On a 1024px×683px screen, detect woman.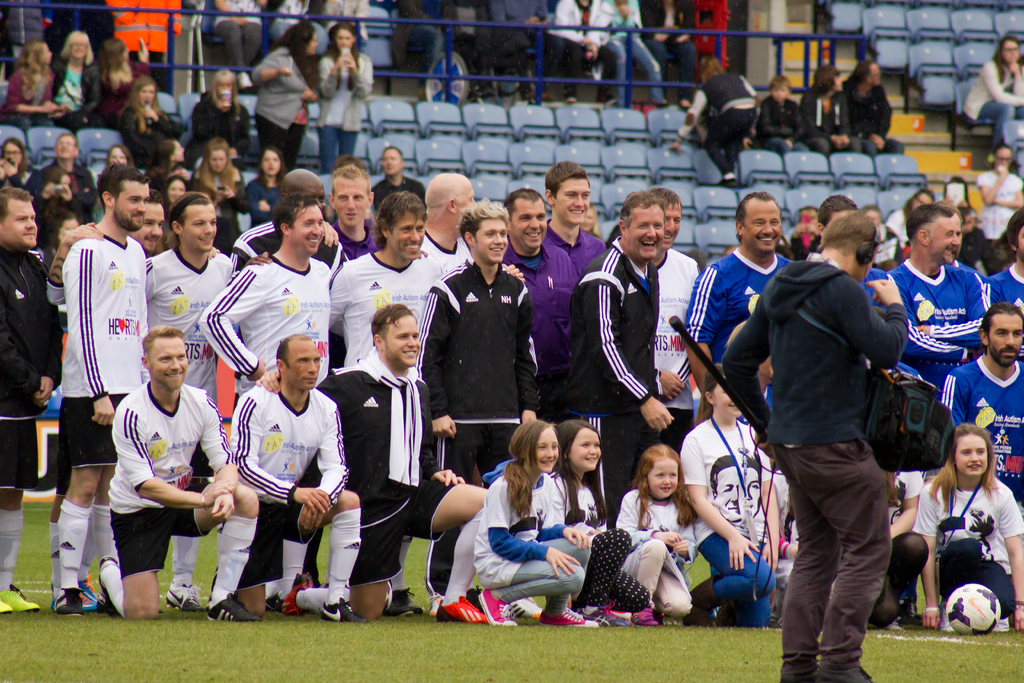
{"left": 312, "top": 22, "right": 374, "bottom": 173}.
